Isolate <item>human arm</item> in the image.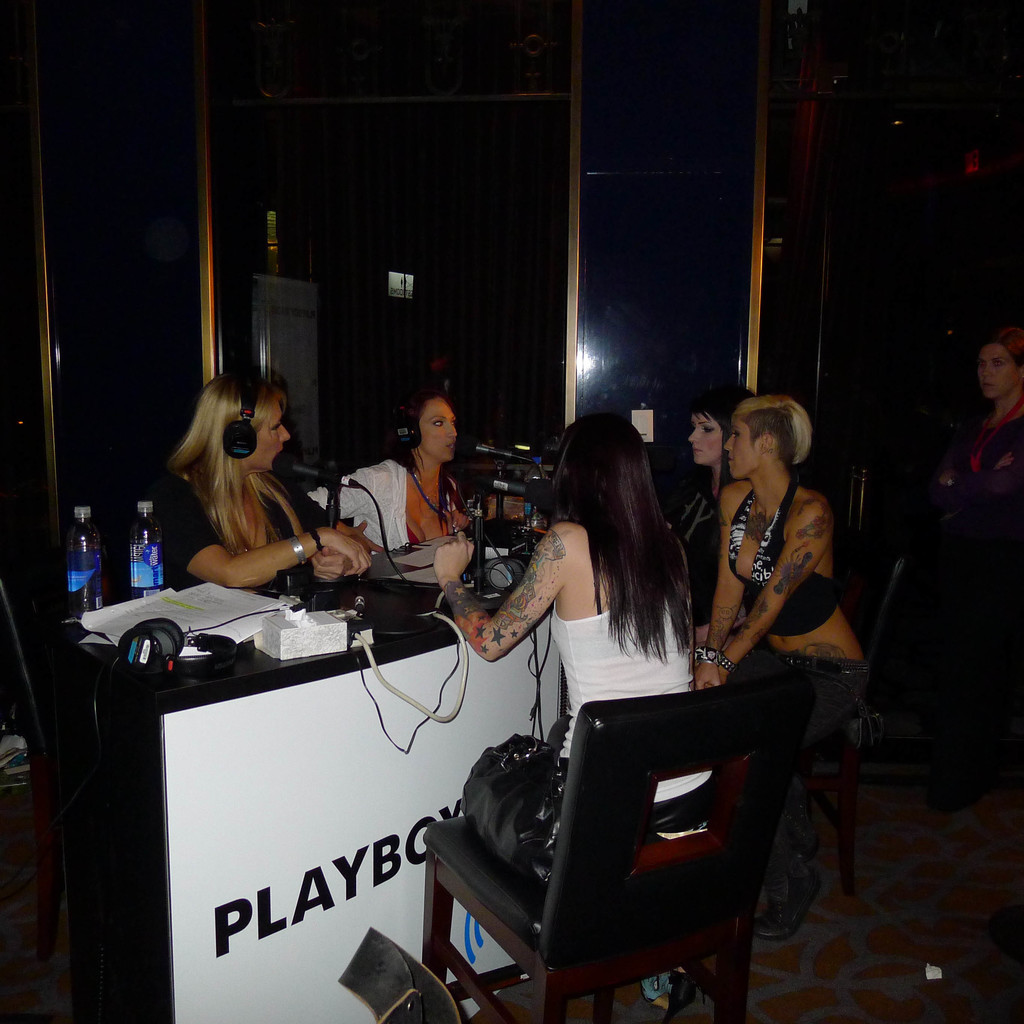
Isolated region: l=728, t=495, r=843, b=685.
